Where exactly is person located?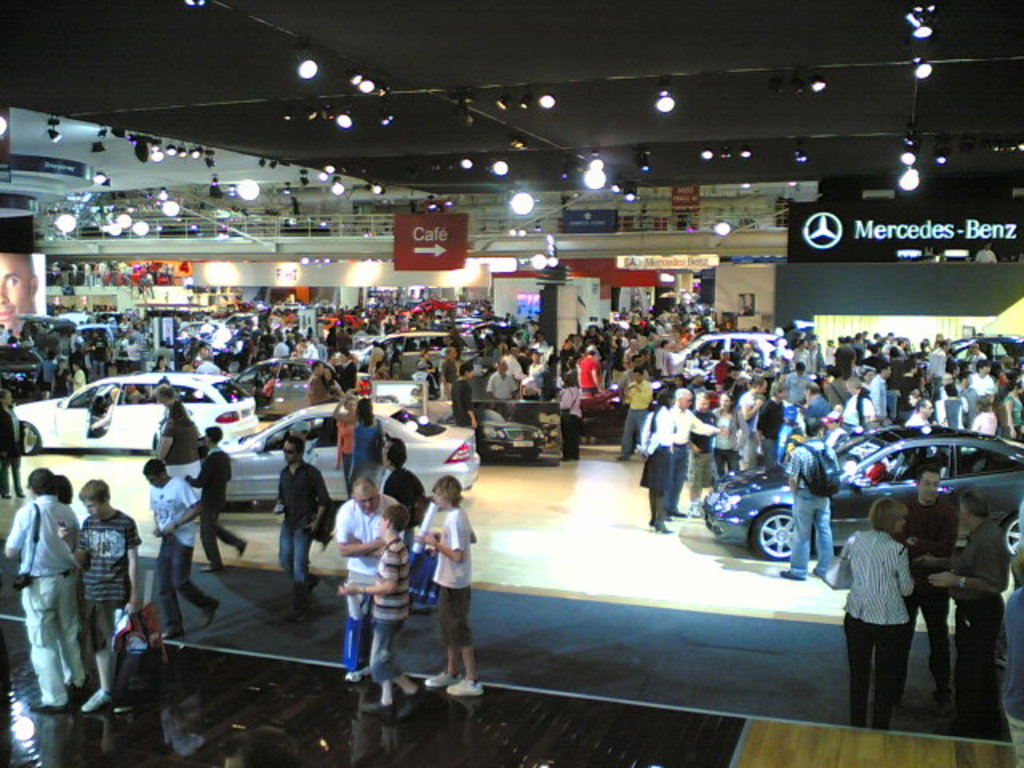
Its bounding box is bbox(38, 355, 61, 395).
